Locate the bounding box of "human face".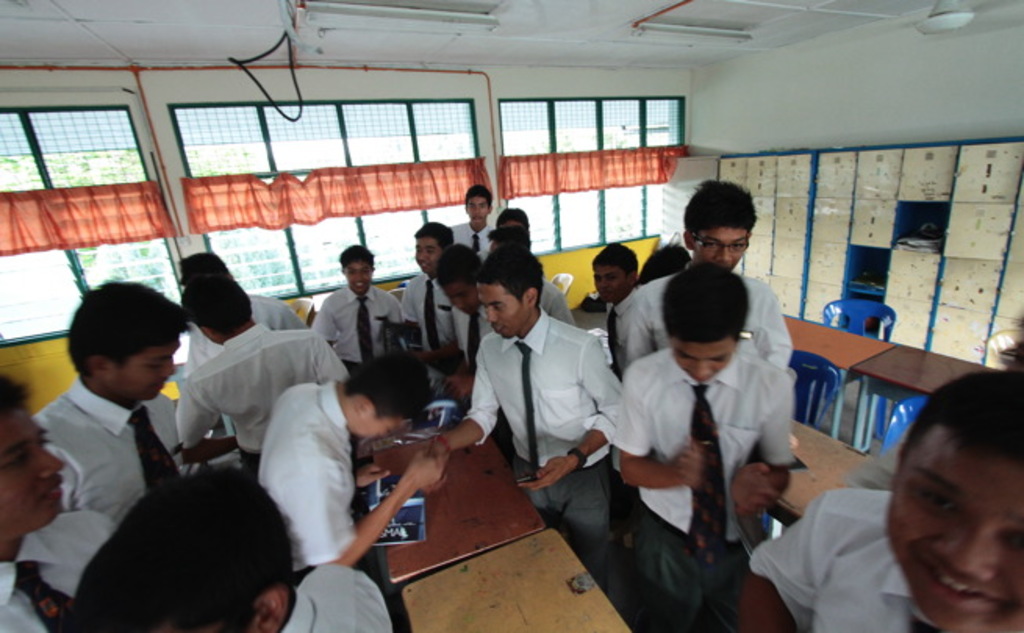
Bounding box: l=672, t=339, r=741, b=381.
